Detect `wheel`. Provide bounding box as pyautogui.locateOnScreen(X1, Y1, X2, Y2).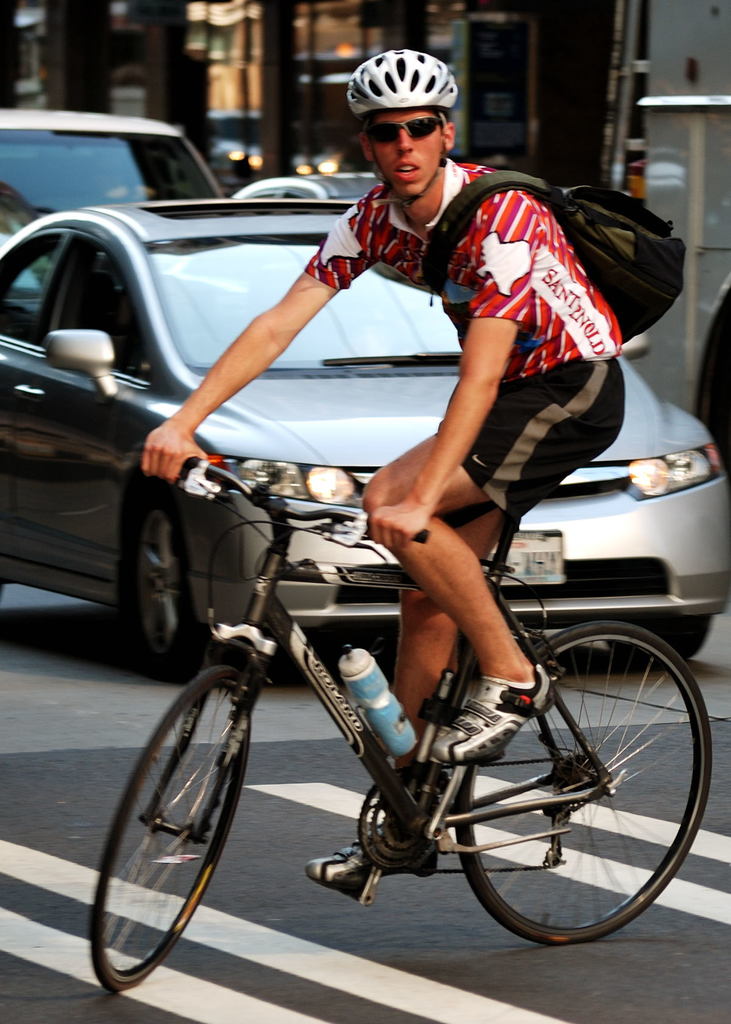
pyautogui.locateOnScreen(90, 668, 253, 998).
